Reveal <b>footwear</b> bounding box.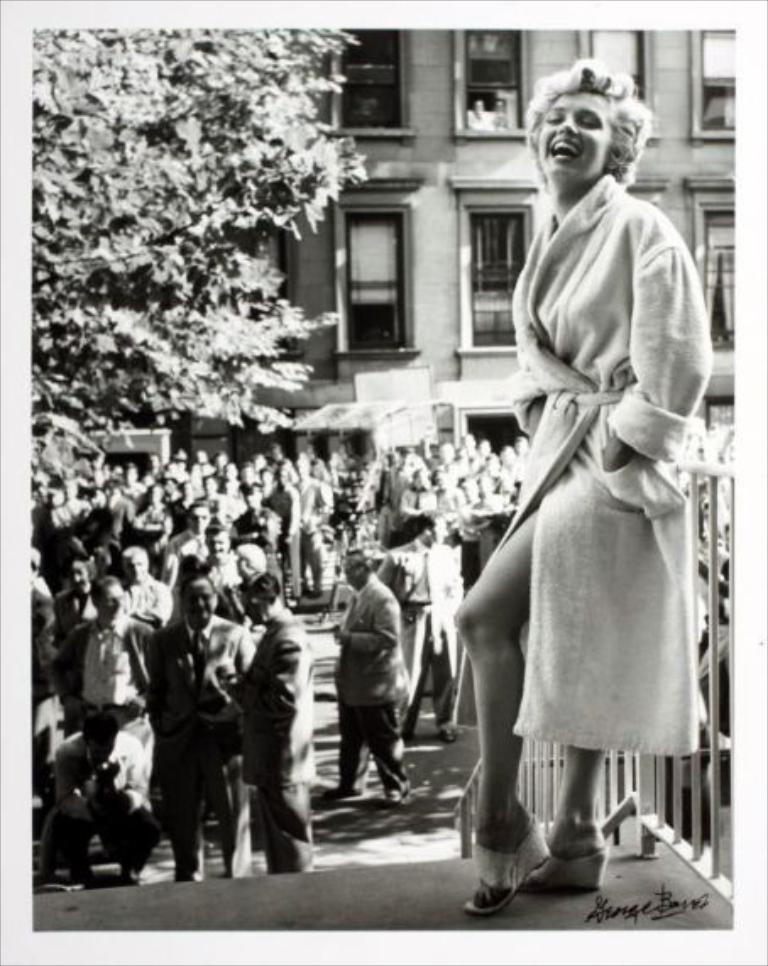
Revealed: (458, 807, 548, 917).
